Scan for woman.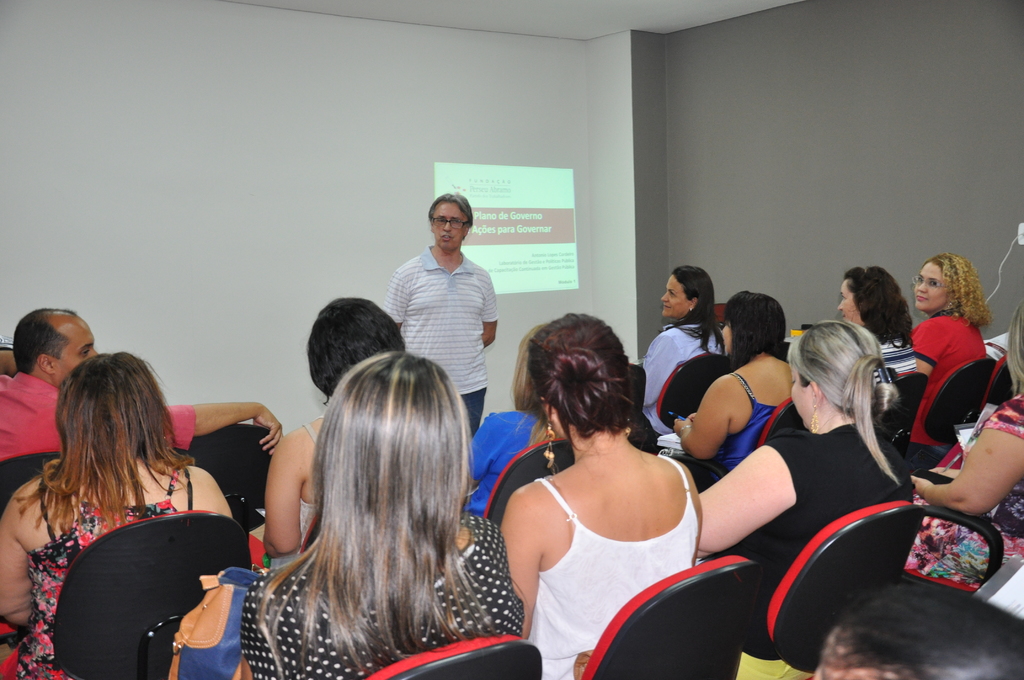
Scan result: x1=831, y1=264, x2=915, y2=387.
